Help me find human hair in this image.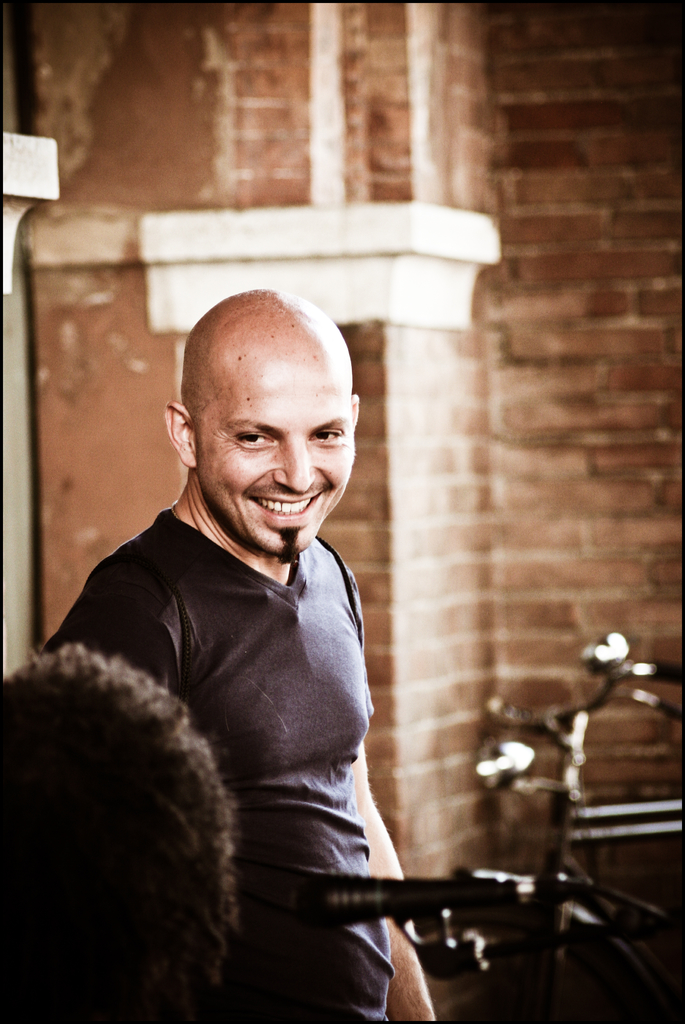
Found it: bbox=(0, 635, 243, 1023).
